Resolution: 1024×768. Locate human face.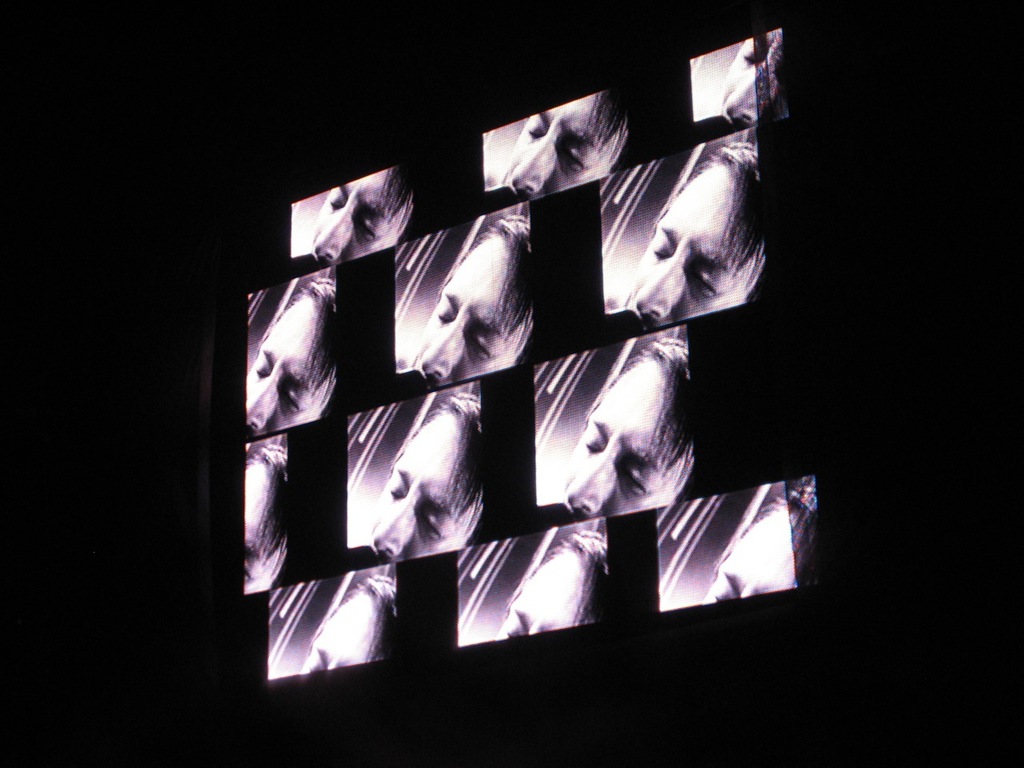
{"x1": 567, "y1": 358, "x2": 674, "y2": 517}.
